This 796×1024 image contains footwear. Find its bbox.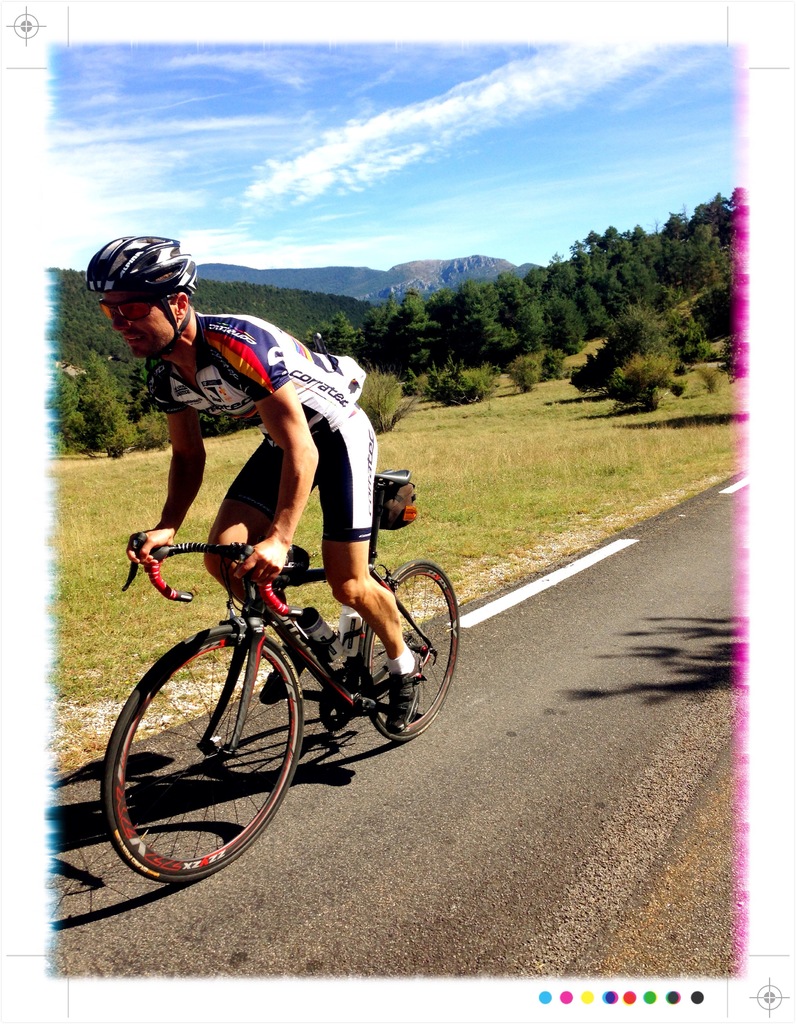
257 643 306 704.
